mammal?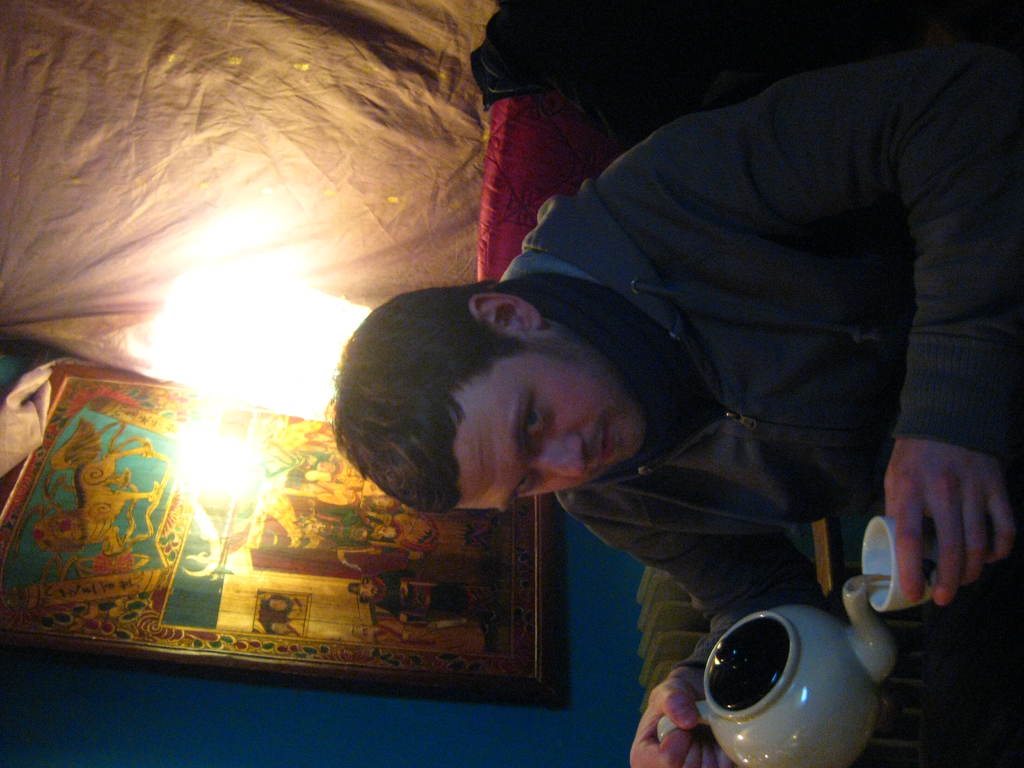
locate(267, 621, 301, 639)
